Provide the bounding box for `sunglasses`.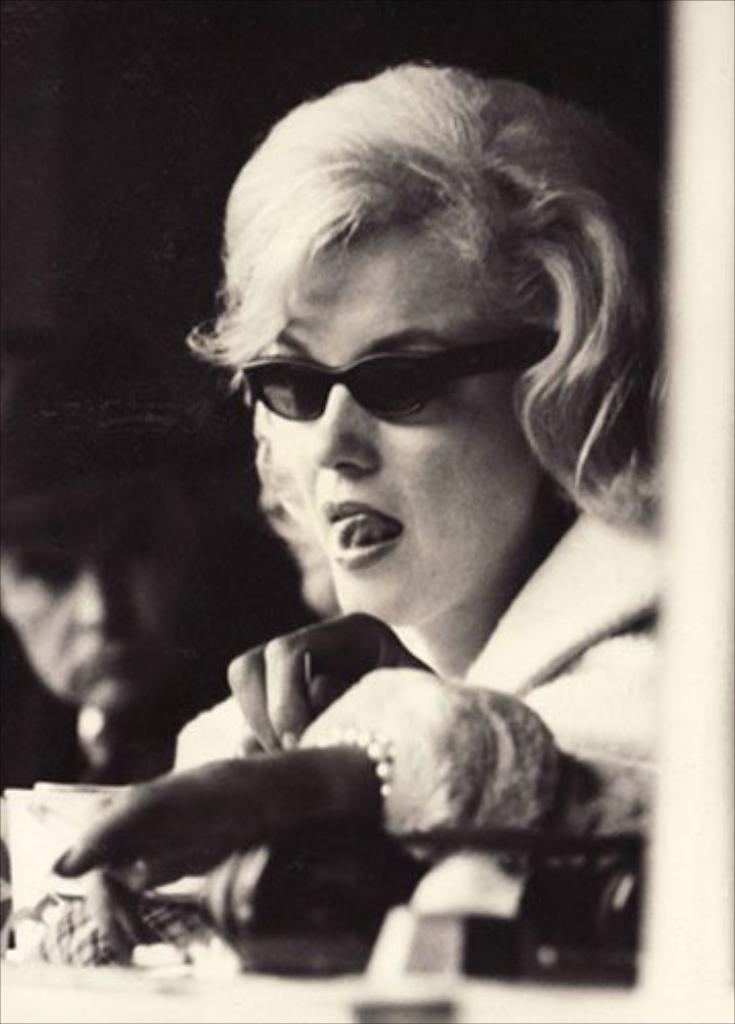
rect(233, 326, 557, 418).
